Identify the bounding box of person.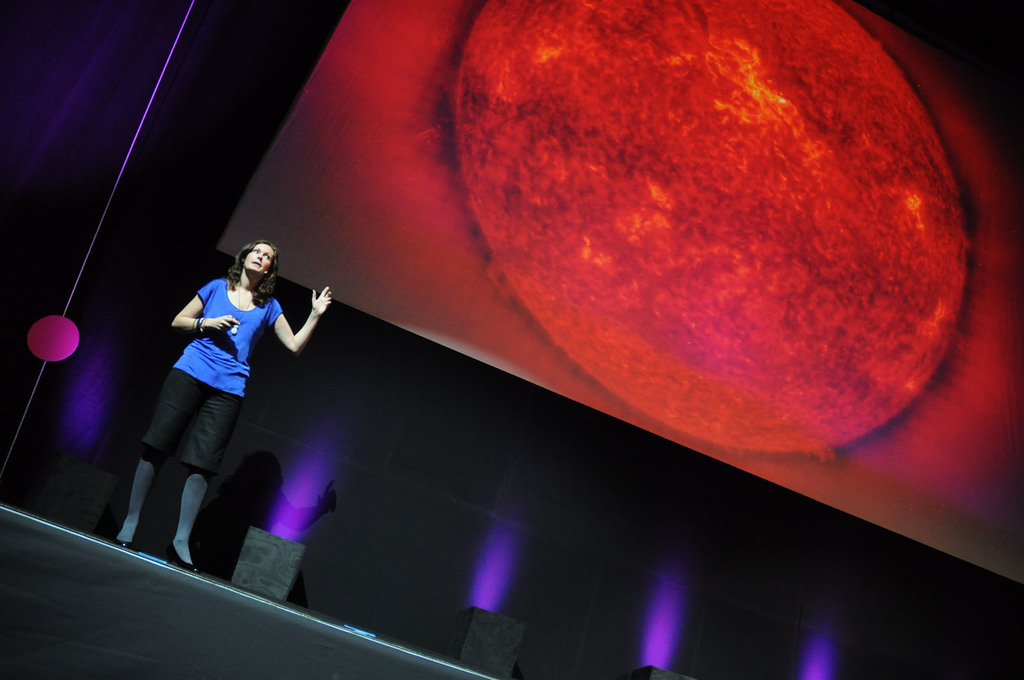
{"x1": 115, "y1": 241, "x2": 332, "y2": 573}.
